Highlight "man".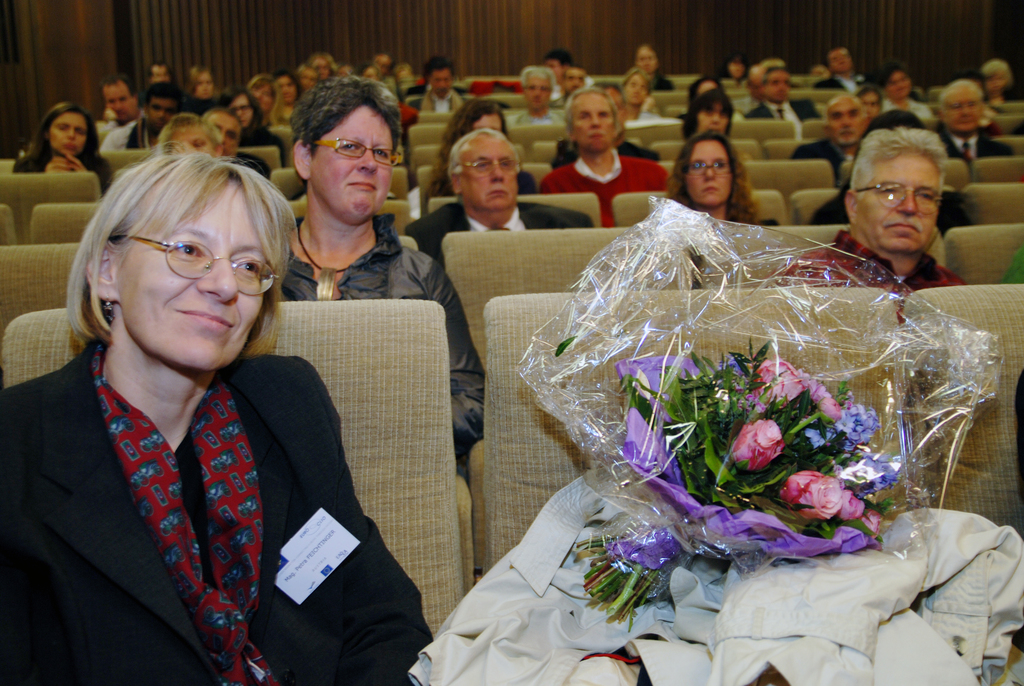
Highlighted region: detection(934, 82, 1009, 167).
